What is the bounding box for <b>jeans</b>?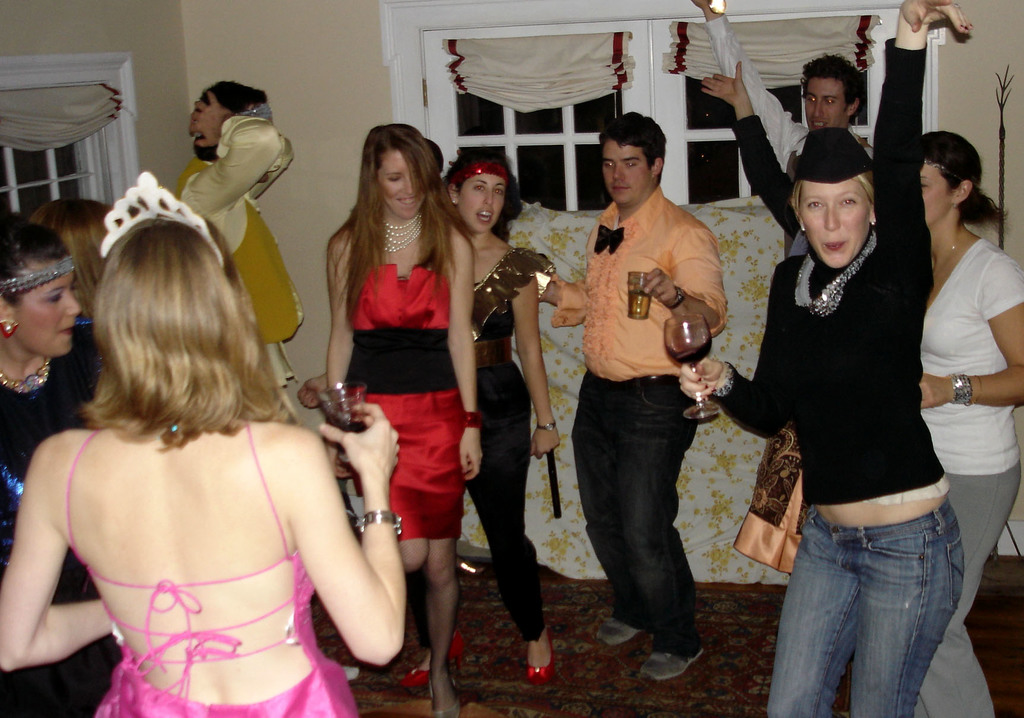
detection(909, 469, 1023, 717).
